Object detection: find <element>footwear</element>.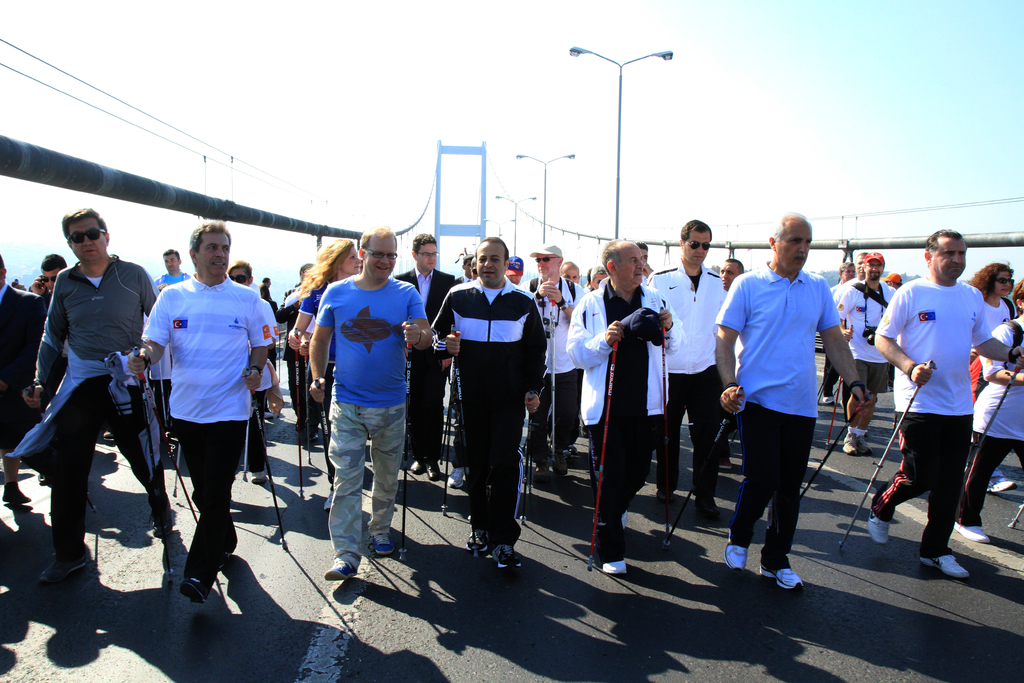
925/554/970/579.
